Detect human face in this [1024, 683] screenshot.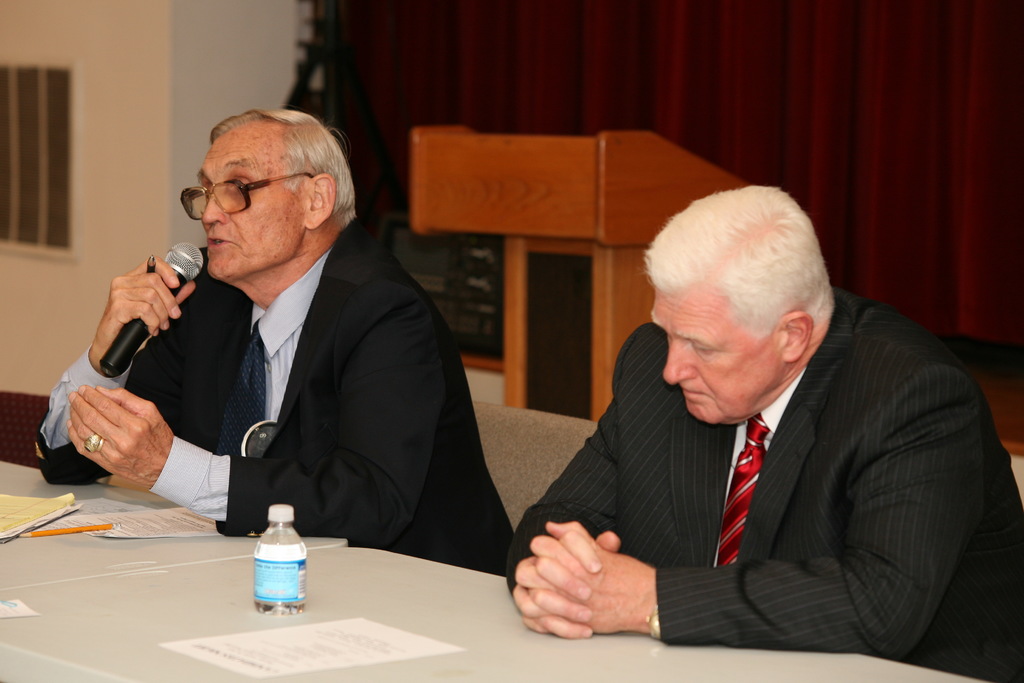
Detection: 200, 126, 305, 276.
